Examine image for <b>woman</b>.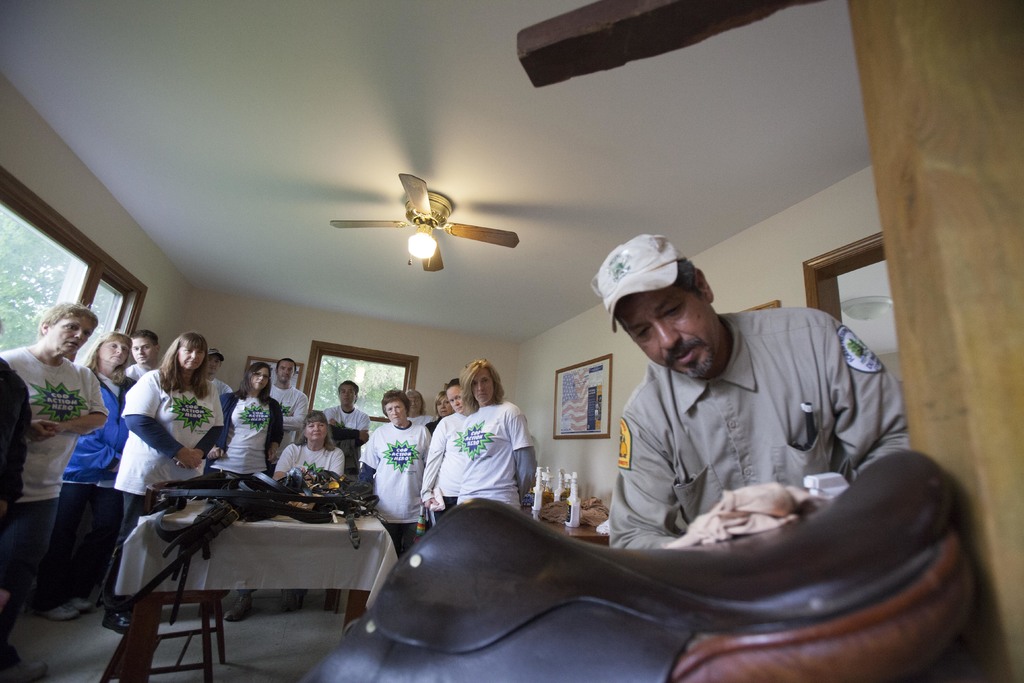
Examination result: Rect(0, 302, 109, 616).
